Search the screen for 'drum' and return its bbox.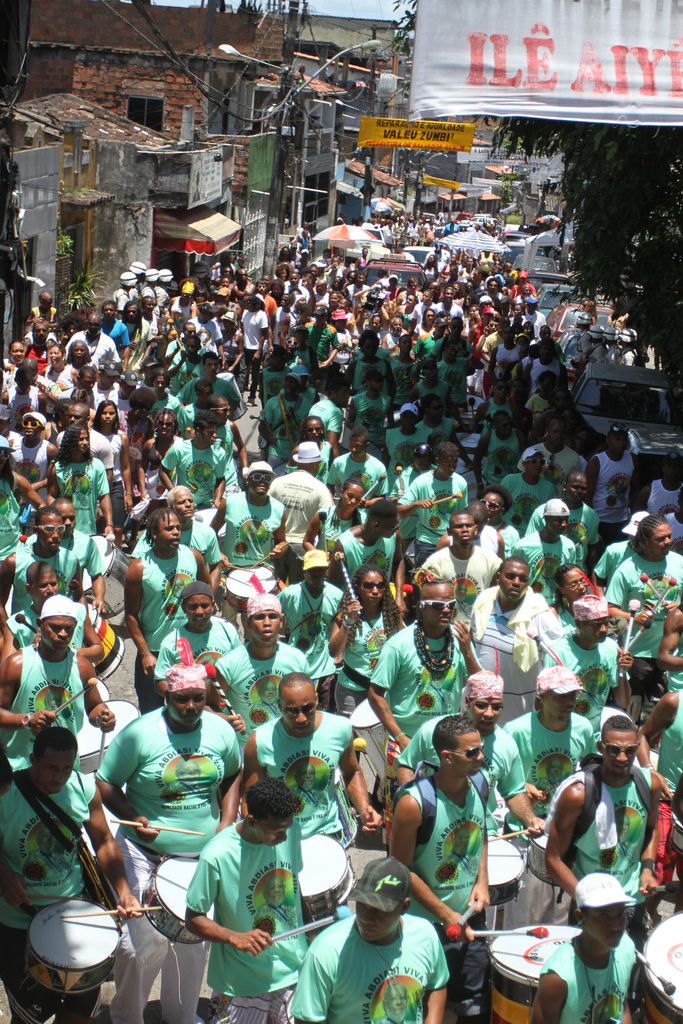
Found: 489 834 525 908.
